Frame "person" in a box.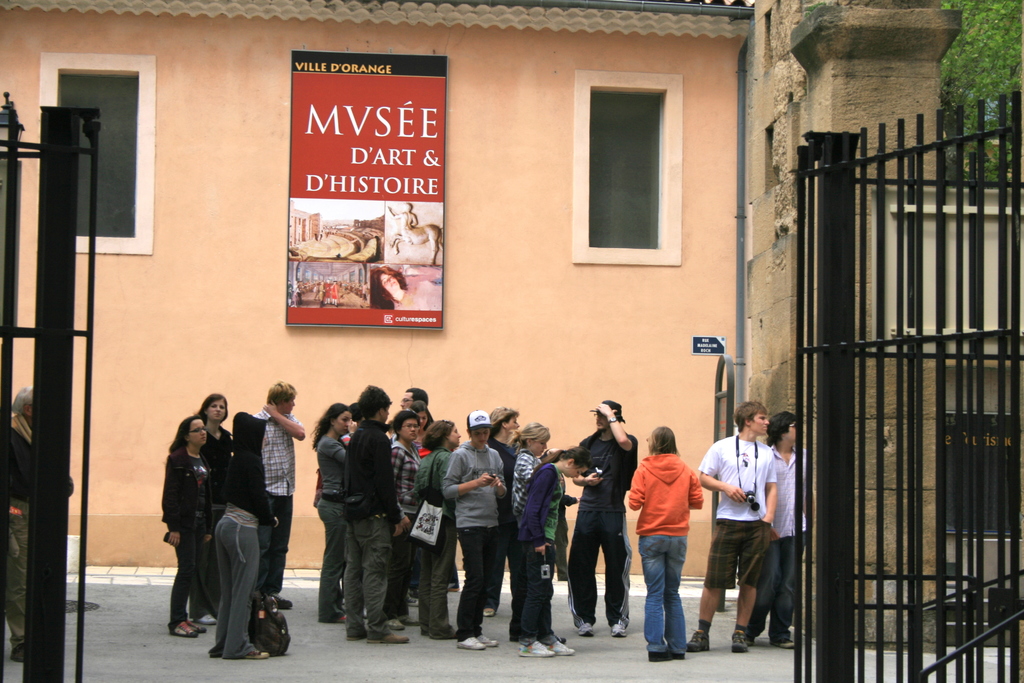
bbox(248, 379, 307, 607).
